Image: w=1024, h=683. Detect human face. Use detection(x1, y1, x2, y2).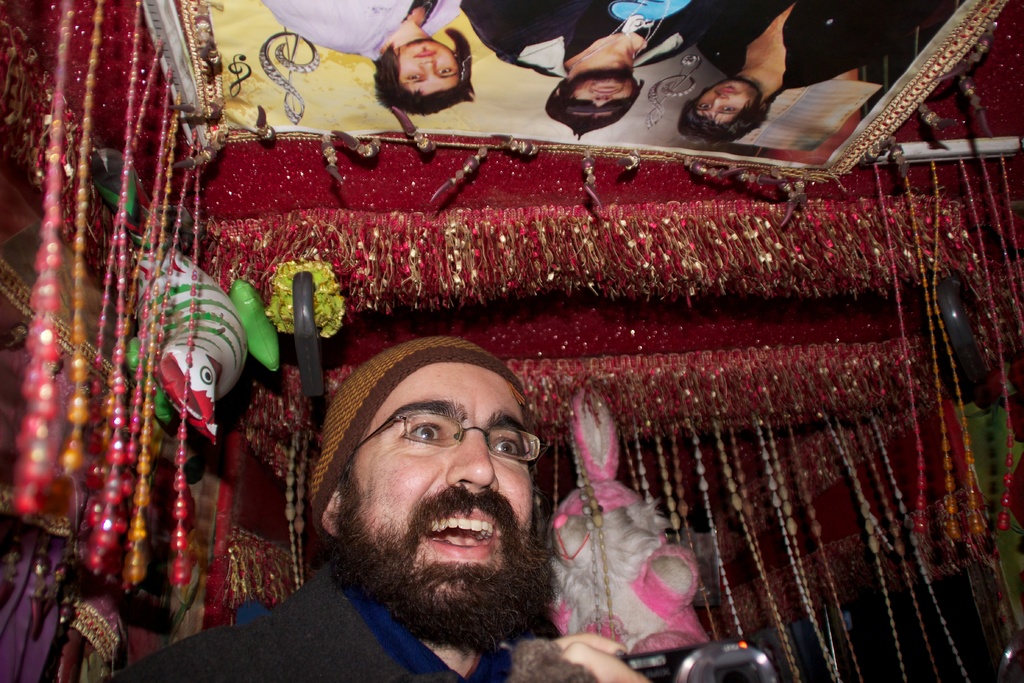
detection(557, 85, 636, 120).
